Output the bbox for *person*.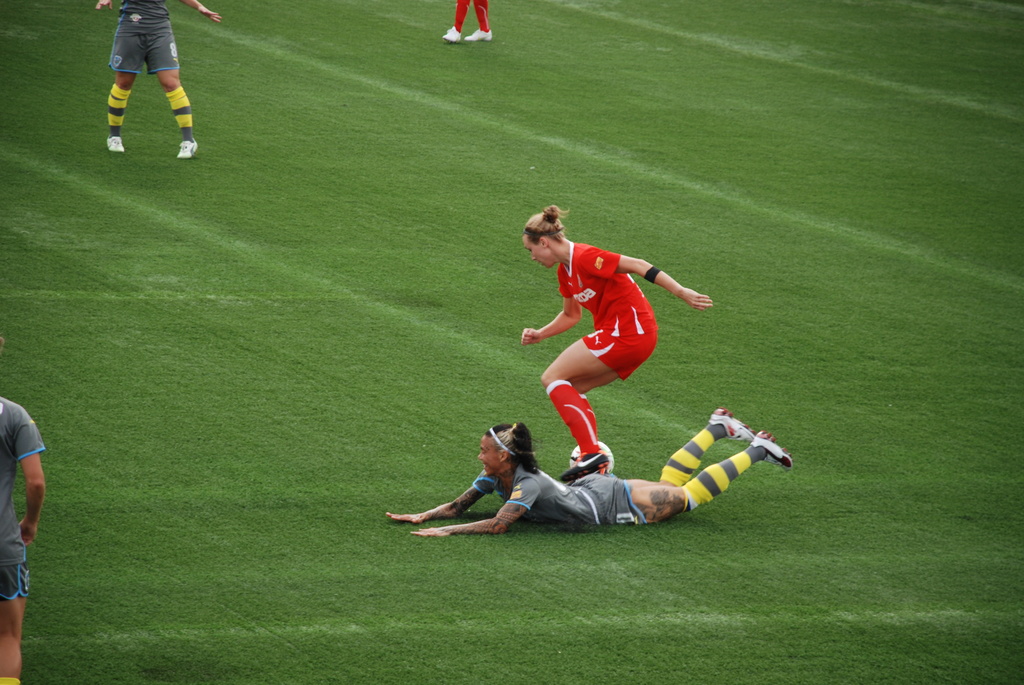
<box>1,398,51,684</box>.
